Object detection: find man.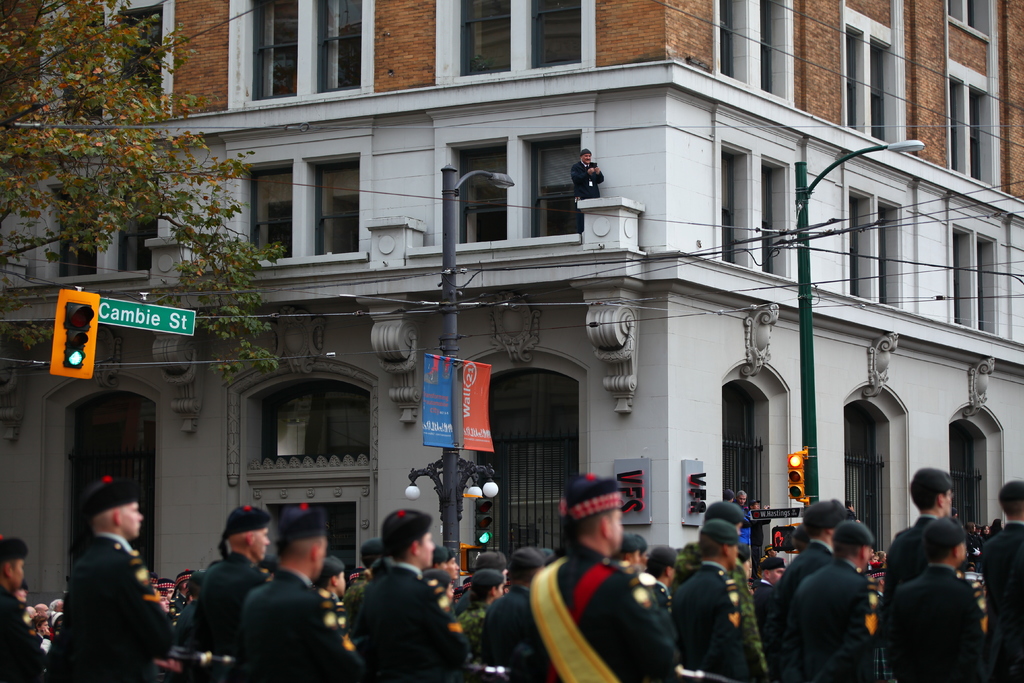
50 599 63 613.
